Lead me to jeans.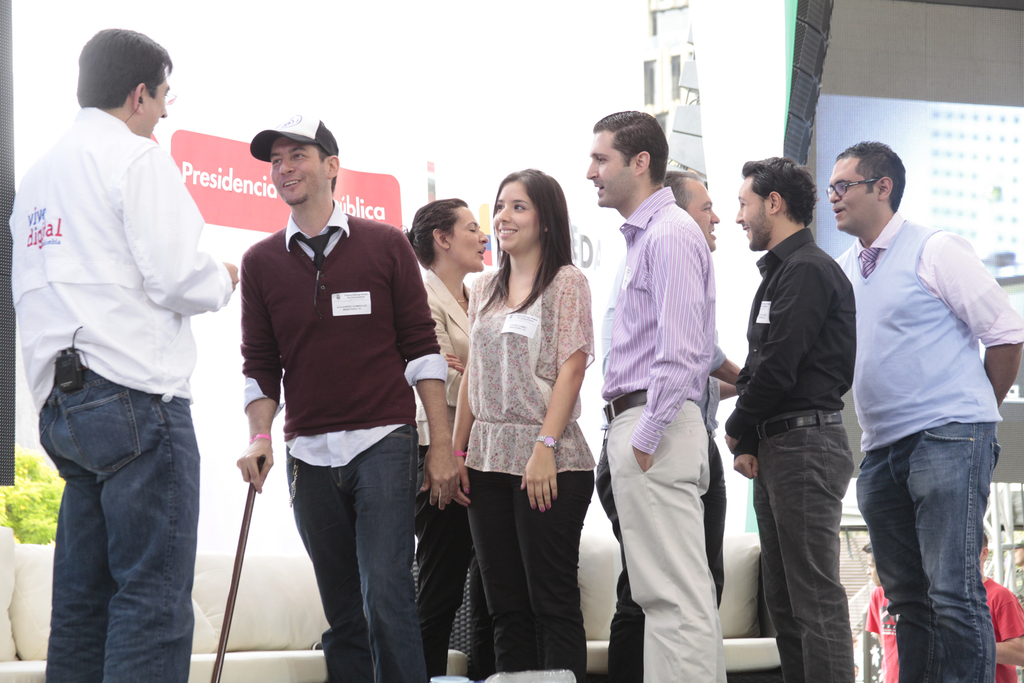
Lead to left=35, top=365, right=198, bottom=682.
